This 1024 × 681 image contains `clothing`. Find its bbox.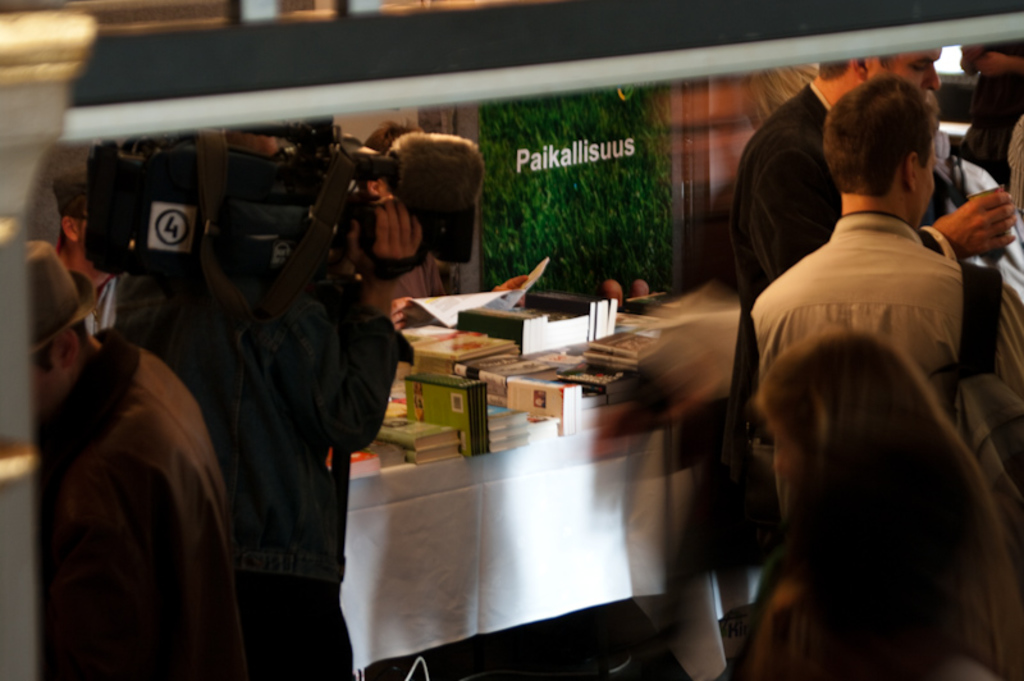
<box>723,77,964,506</box>.
